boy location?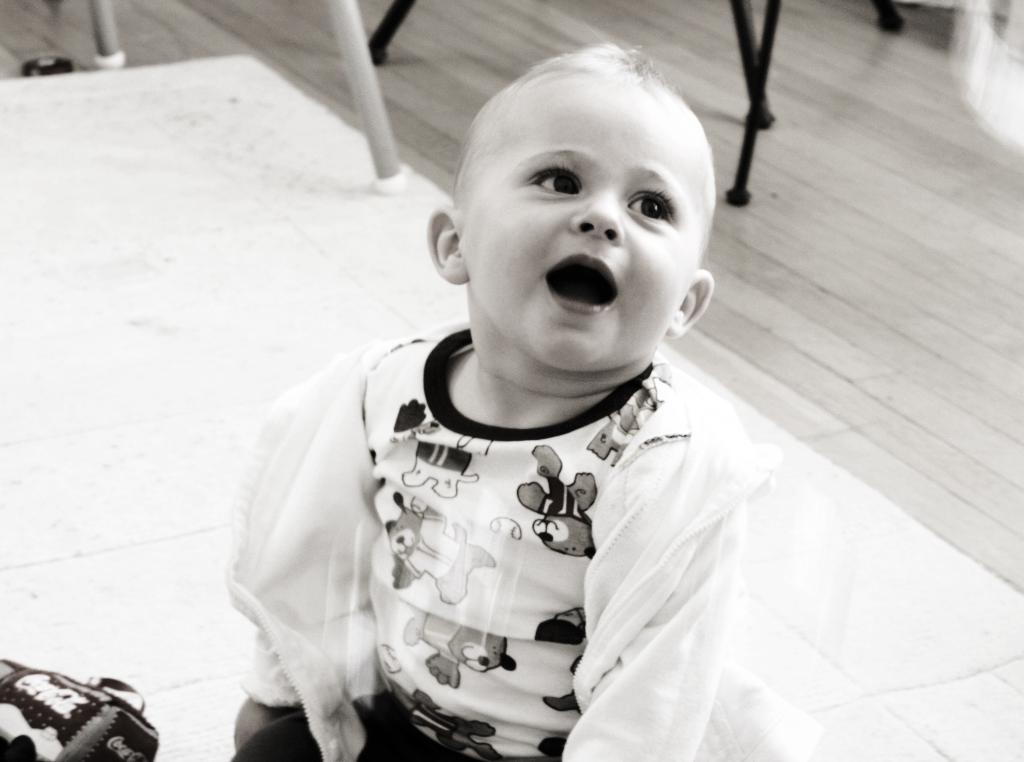
Rect(220, 32, 801, 761)
